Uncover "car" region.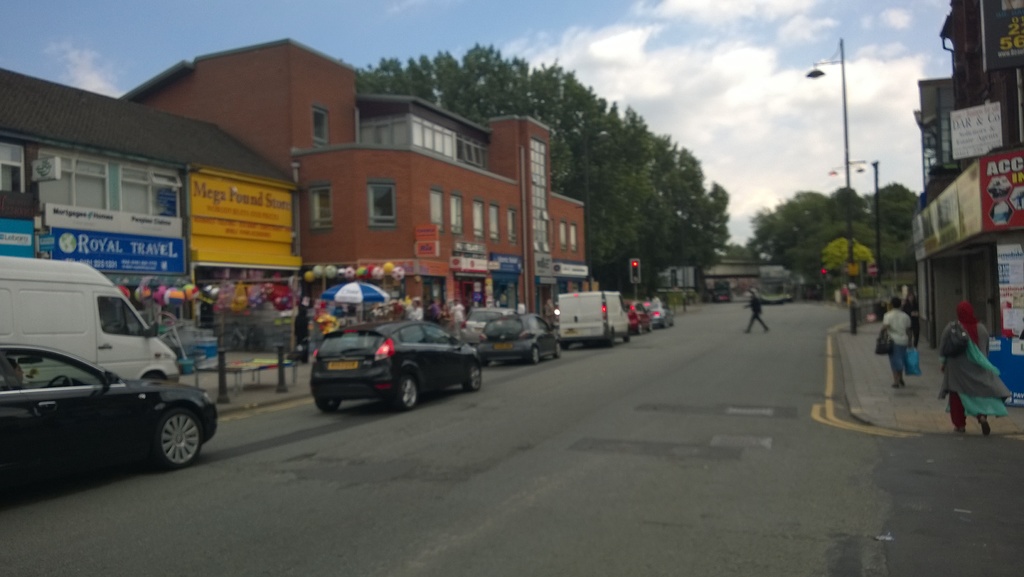
Uncovered: [0,341,216,513].
